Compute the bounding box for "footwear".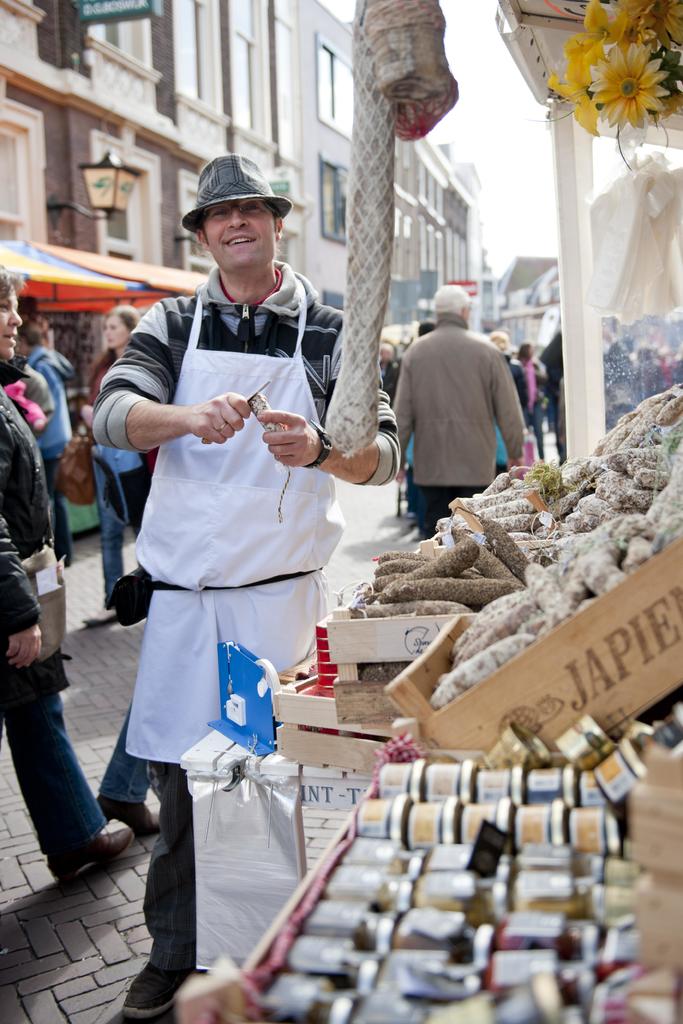
[48, 829, 130, 879].
